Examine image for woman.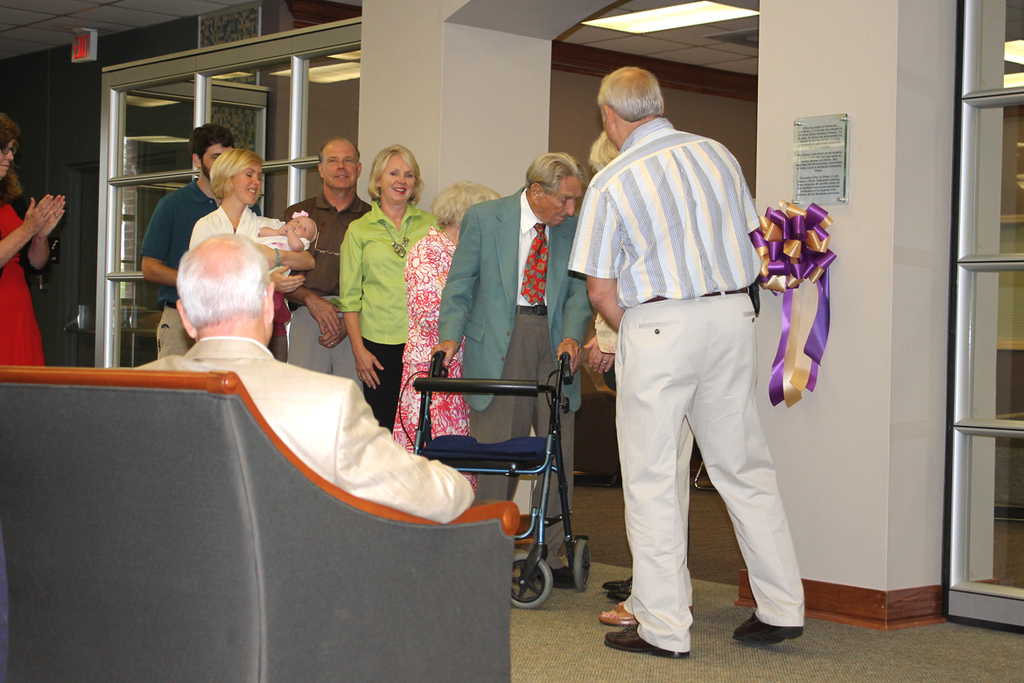
Examination result: bbox=(394, 180, 502, 492).
